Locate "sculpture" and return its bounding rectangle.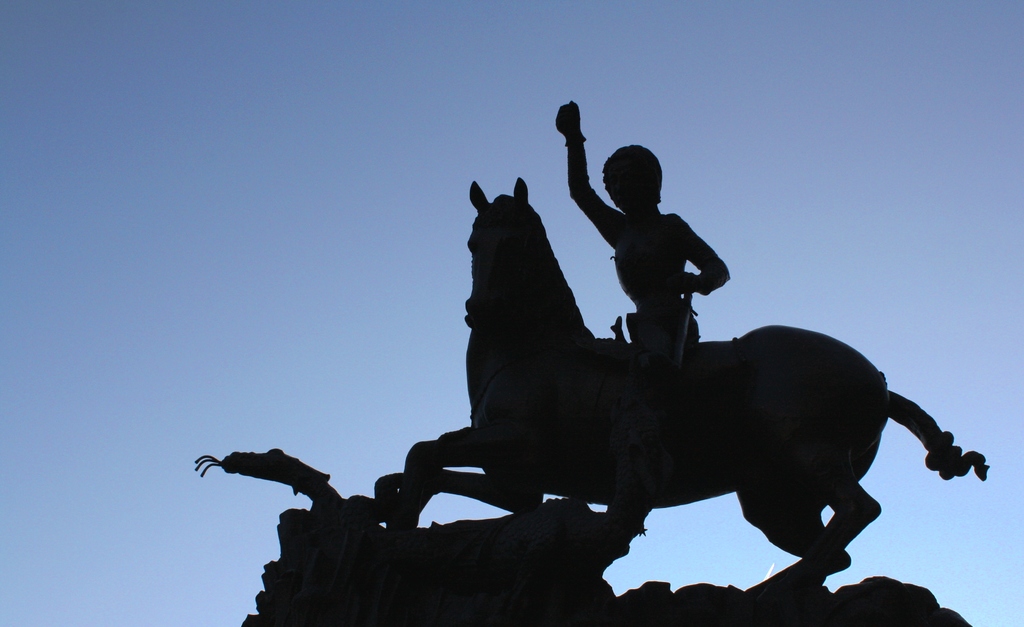
(x1=260, y1=140, x2=948, y2=603).
